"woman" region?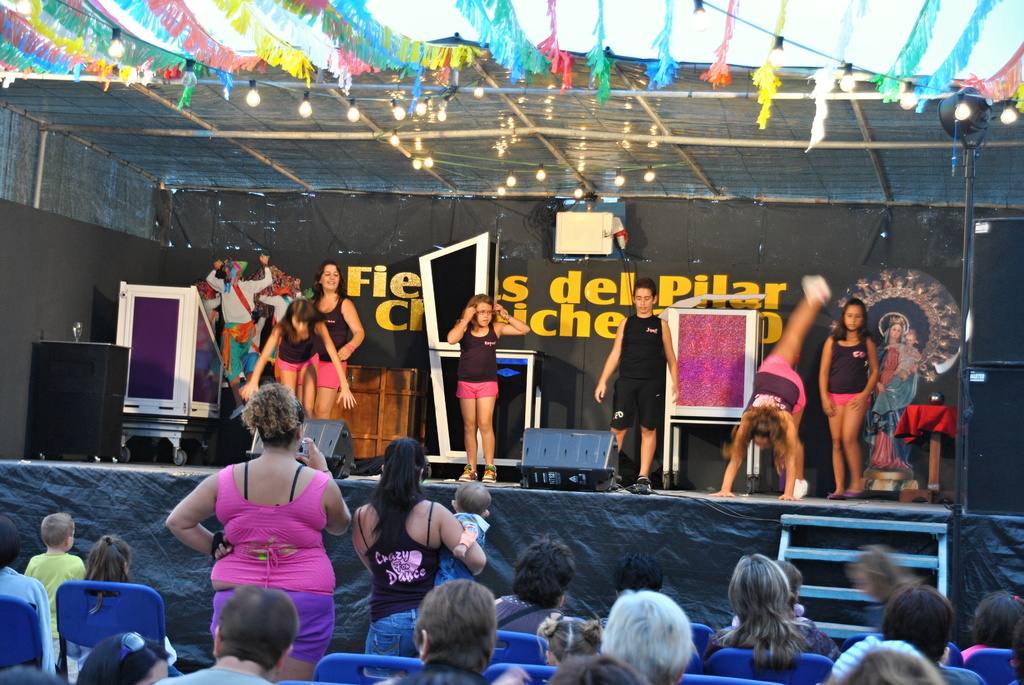
[709,547,831,663]
